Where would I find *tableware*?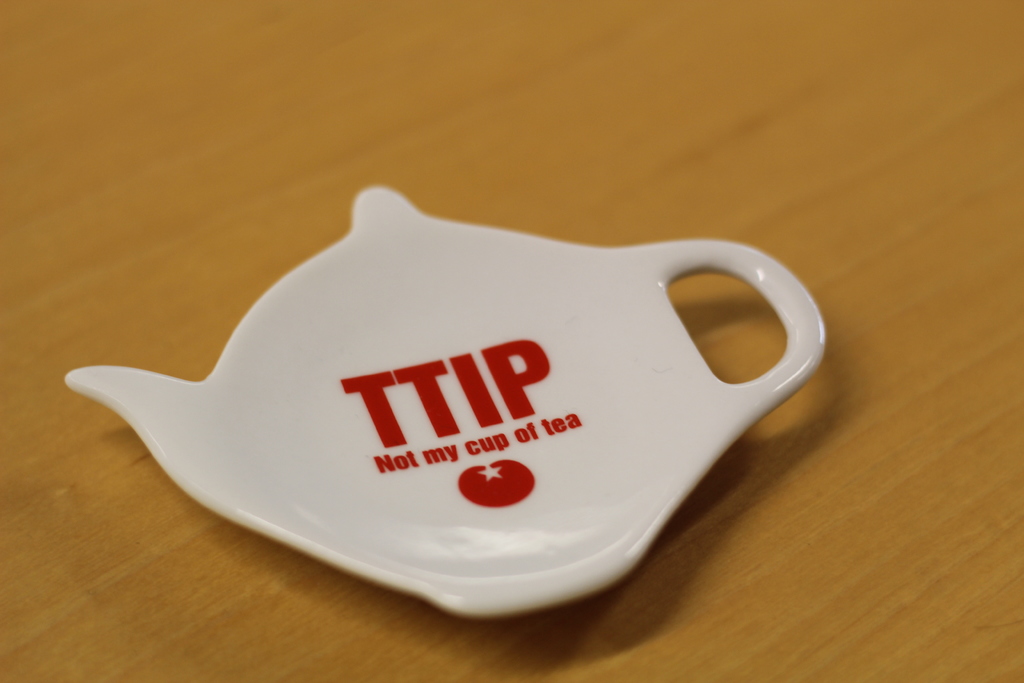
At [91, 219, 800, 614].
